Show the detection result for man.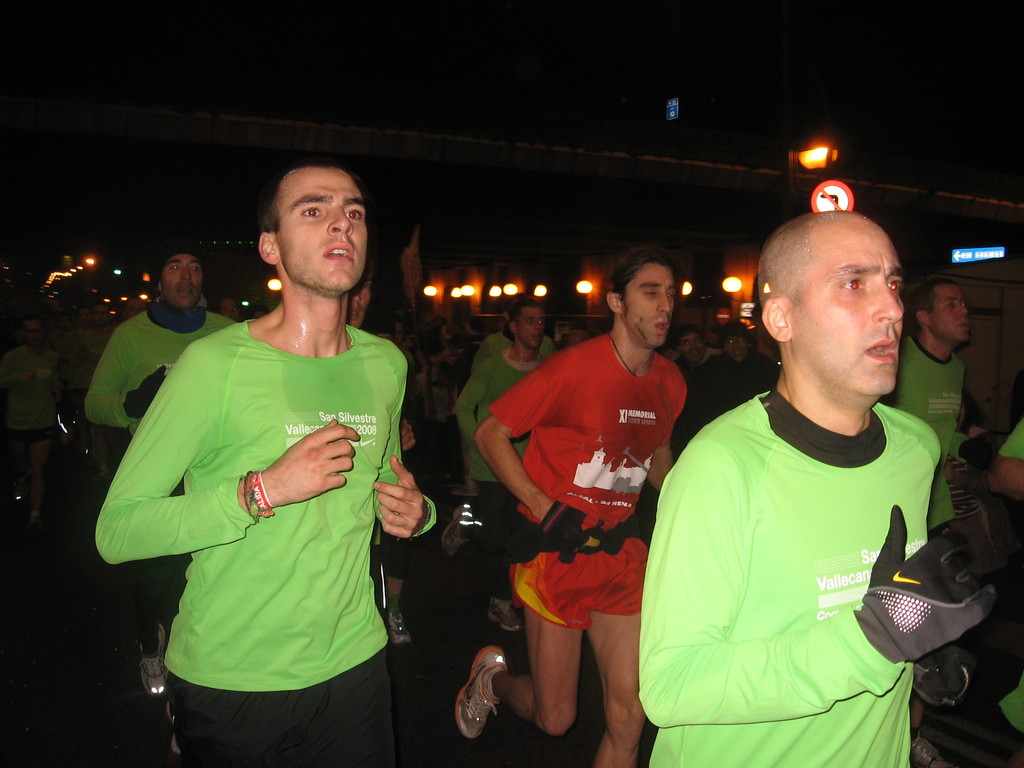
x1=452, y1=248, x2=689, y2=767.
